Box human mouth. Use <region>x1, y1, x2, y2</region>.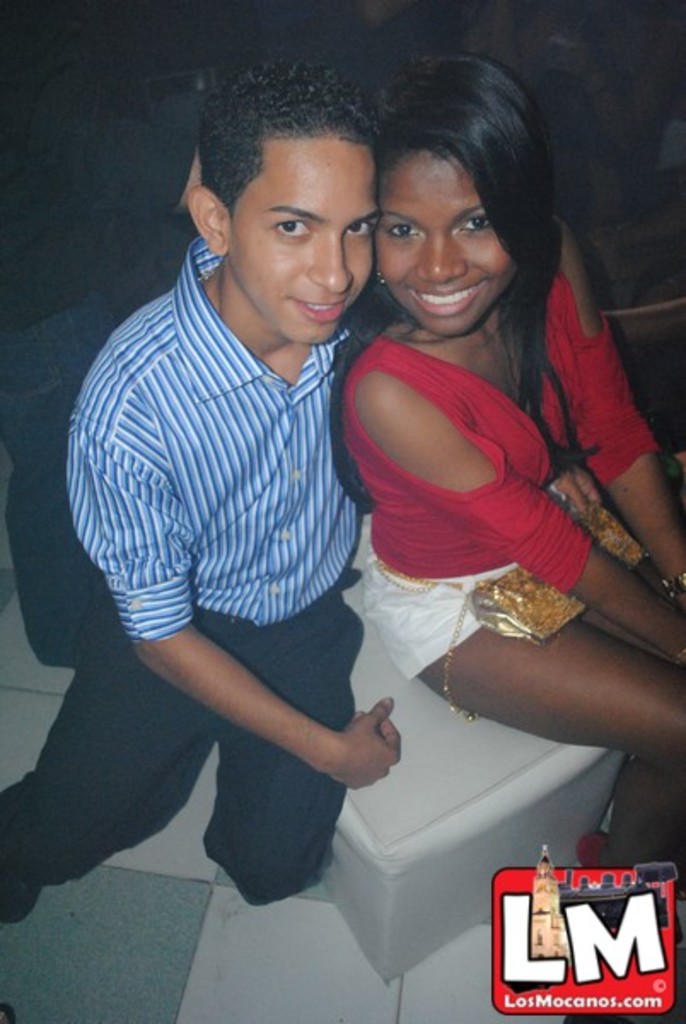
<region>297, 300, 348, 329</region>.
